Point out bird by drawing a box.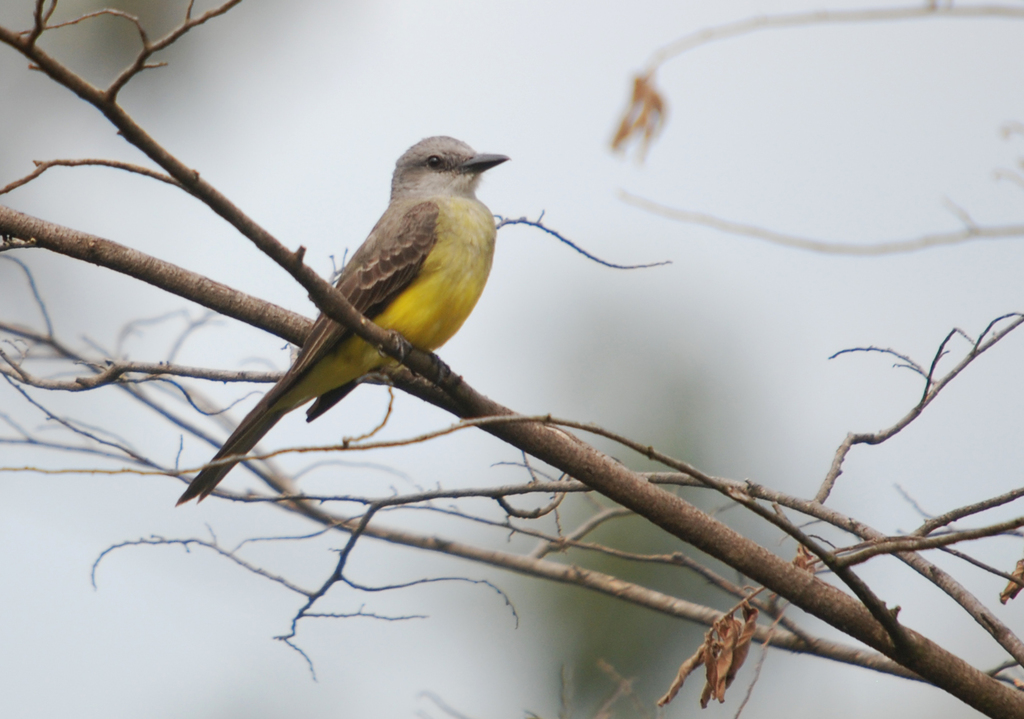
190 145 504 470.
